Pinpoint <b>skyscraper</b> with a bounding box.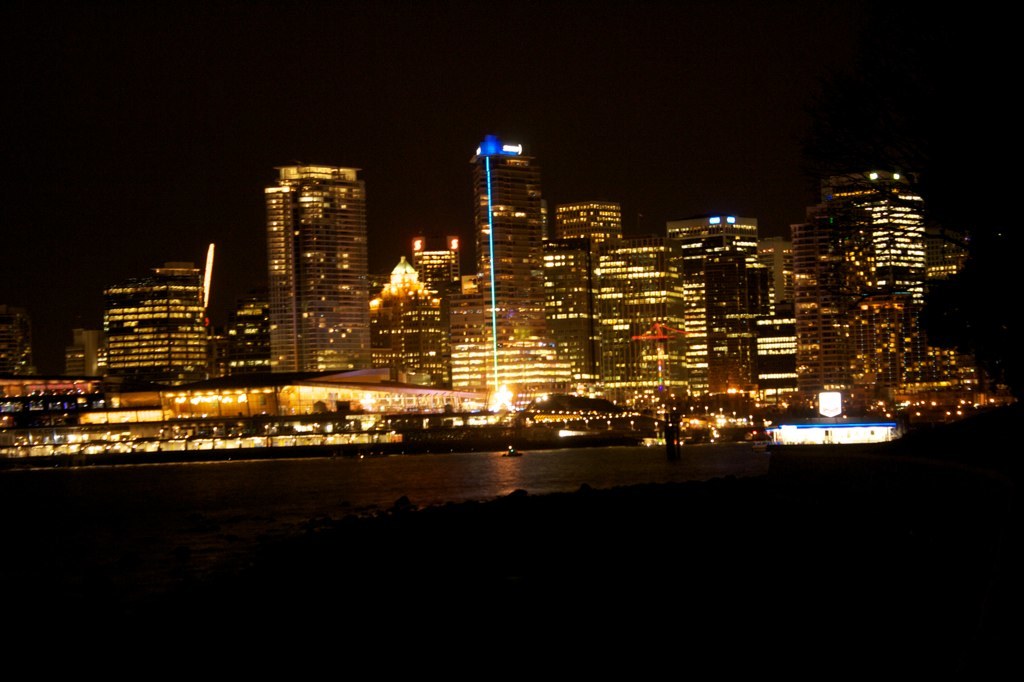
[x1=97, y1=267, x2=208, y2=390].
